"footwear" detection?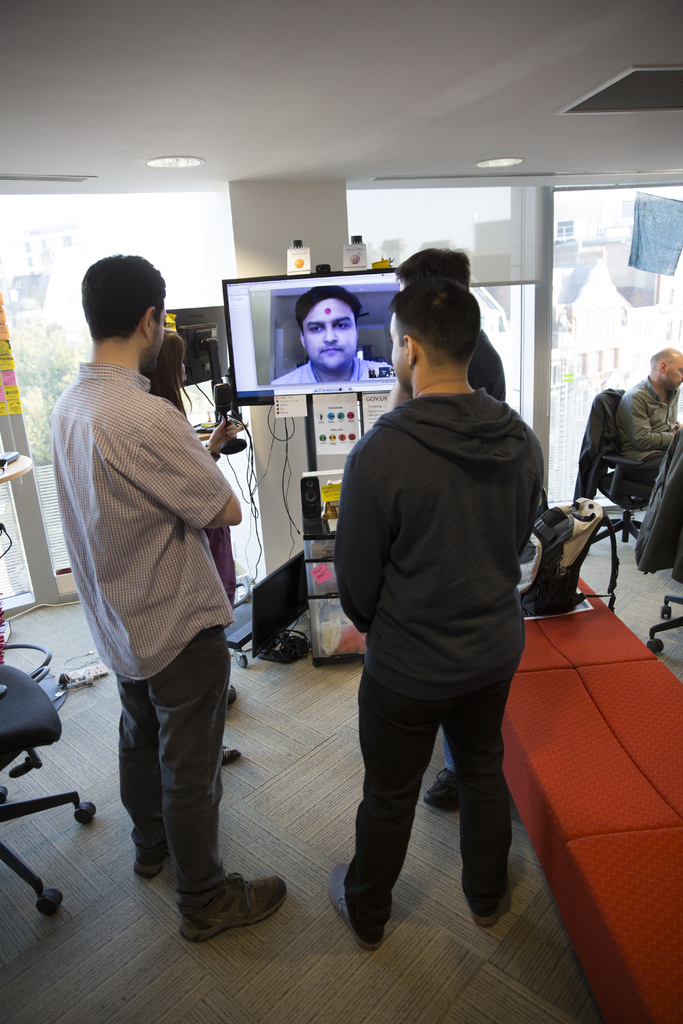
region(415, 760, 468, 809)
